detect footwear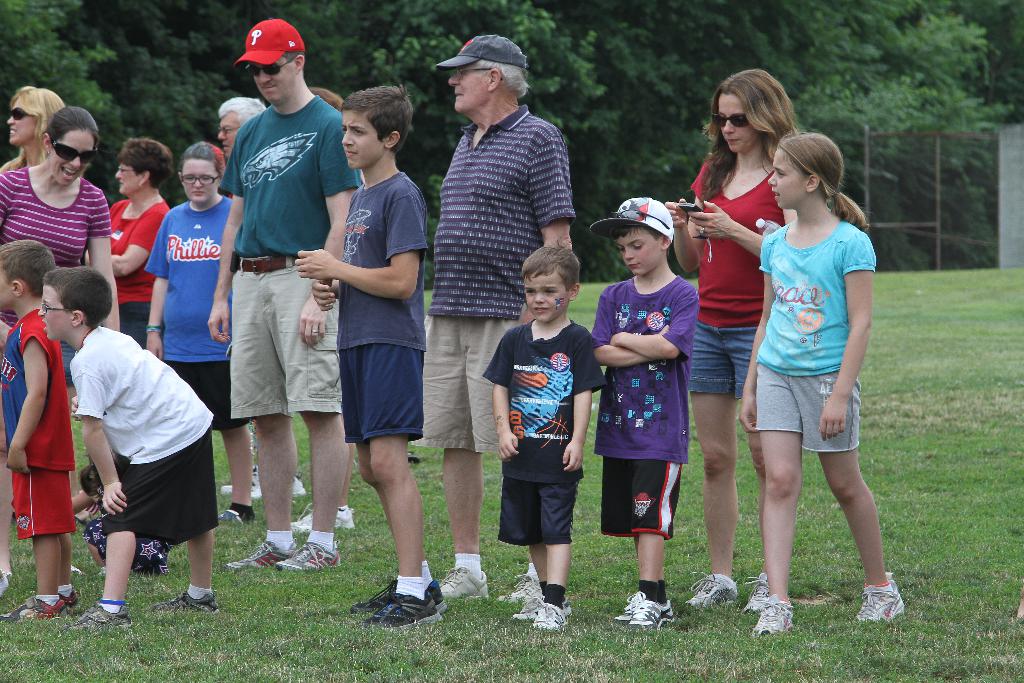
x1=68 y1=609 x2=129 y2=625
